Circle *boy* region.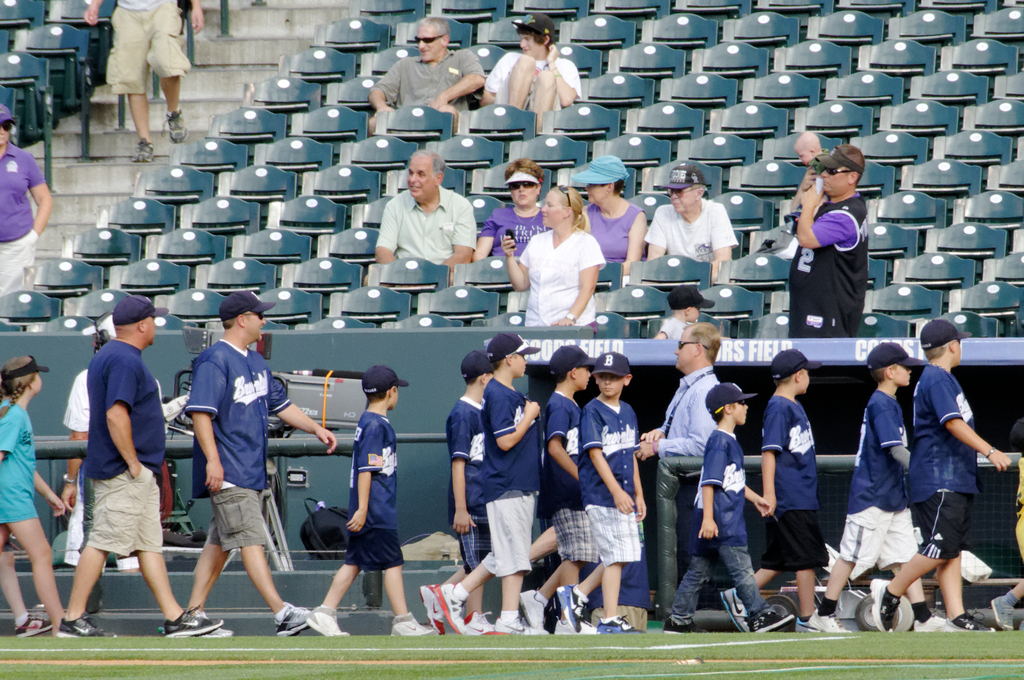
Region: select_region(304, 365, 436, 638).
